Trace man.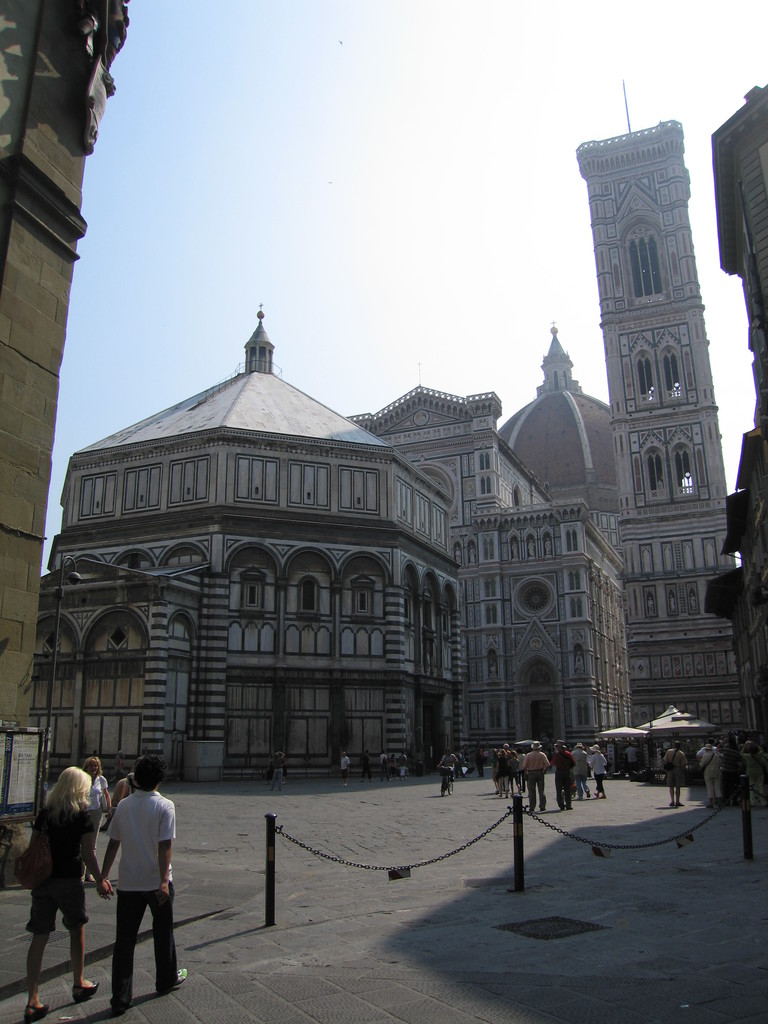
Traced to <box>591,745,608,801</box>.
